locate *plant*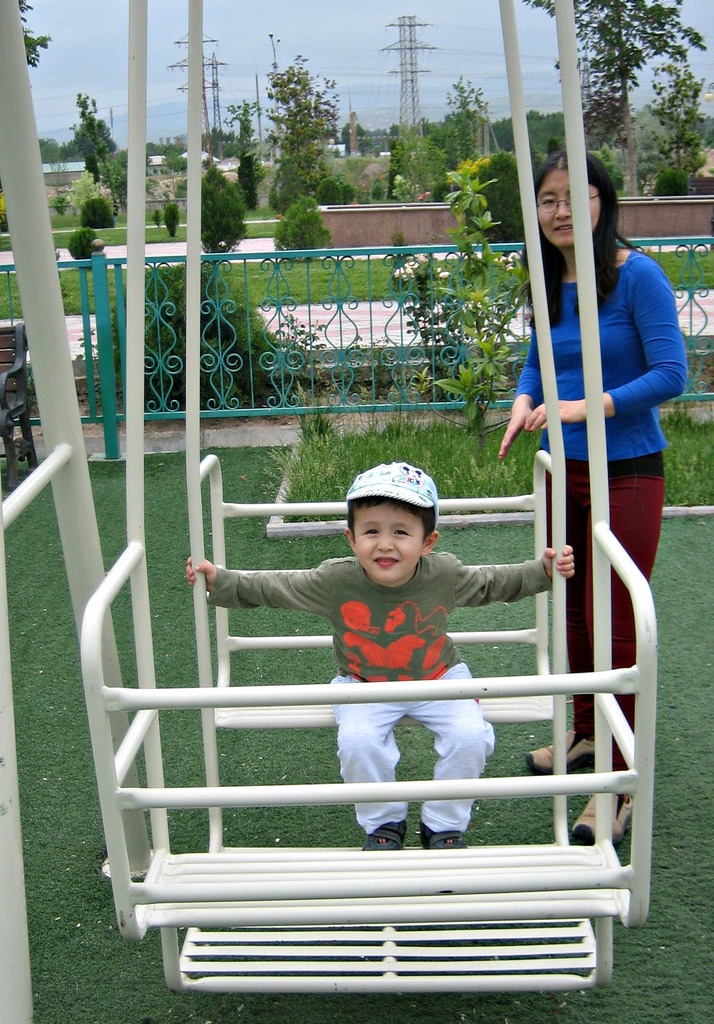
(left=185, top=156, right=255, bottom=266)
